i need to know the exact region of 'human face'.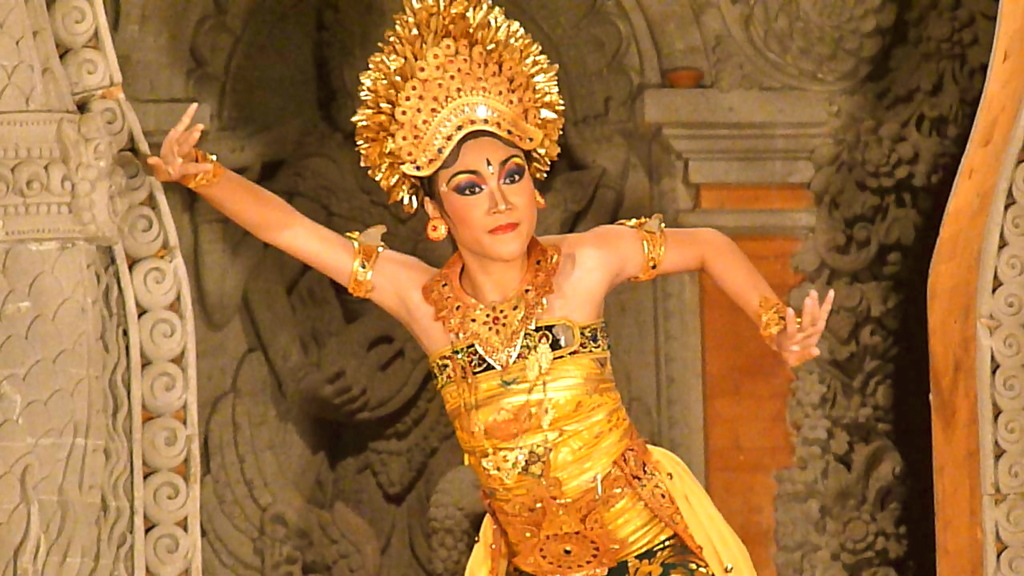
Region: rect(432, 124, 543, 258).
